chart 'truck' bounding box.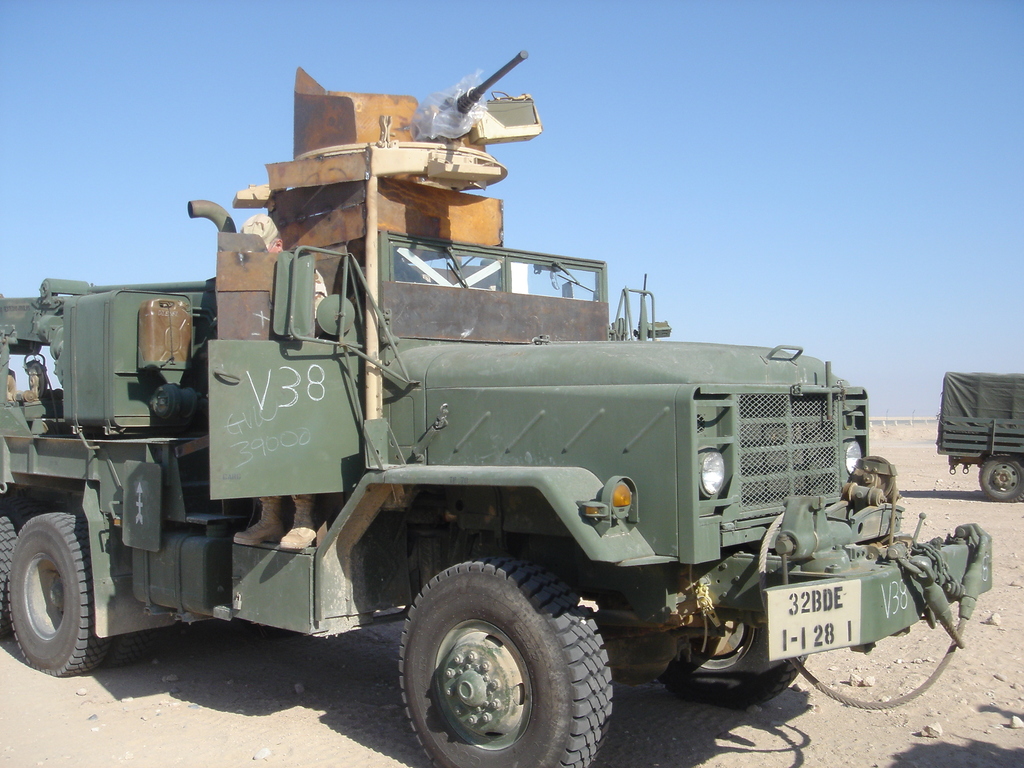
Charted: rect(10, 95, 934, 744).
